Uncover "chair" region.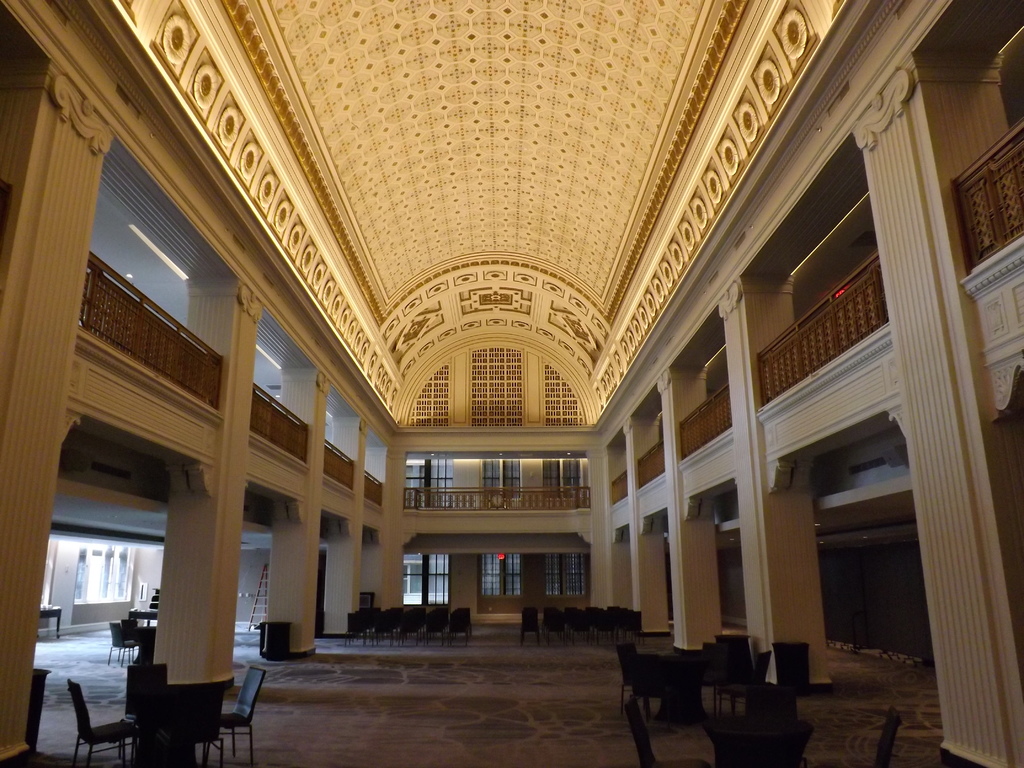
Uncovered: box(744, 640, 800, 708).
